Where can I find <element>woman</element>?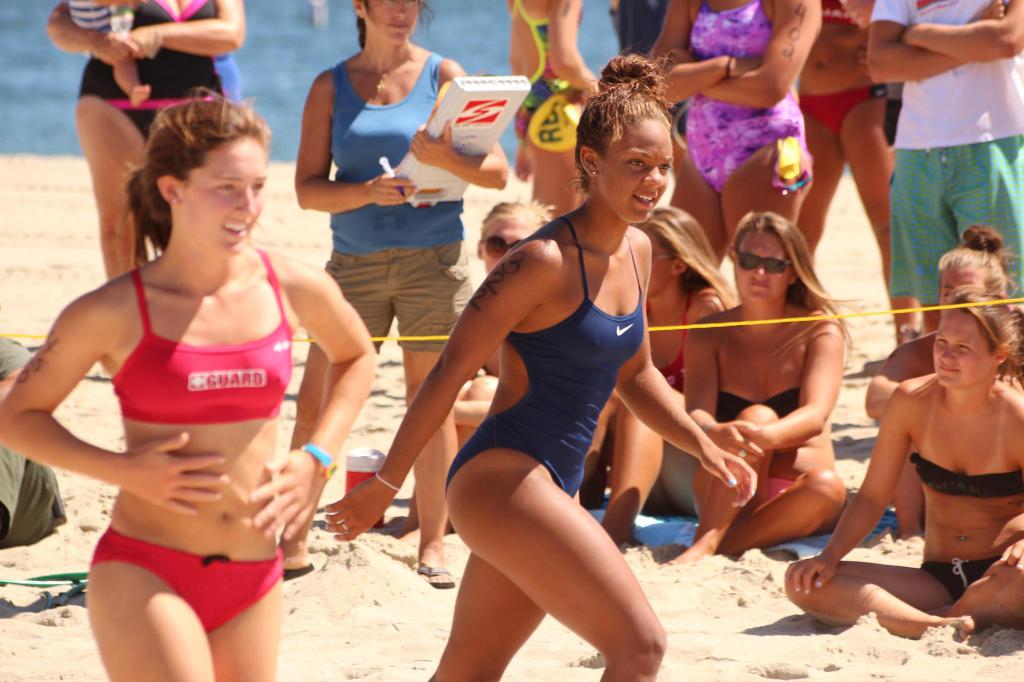
You can find it at <box>644,0,806,252</box>.
